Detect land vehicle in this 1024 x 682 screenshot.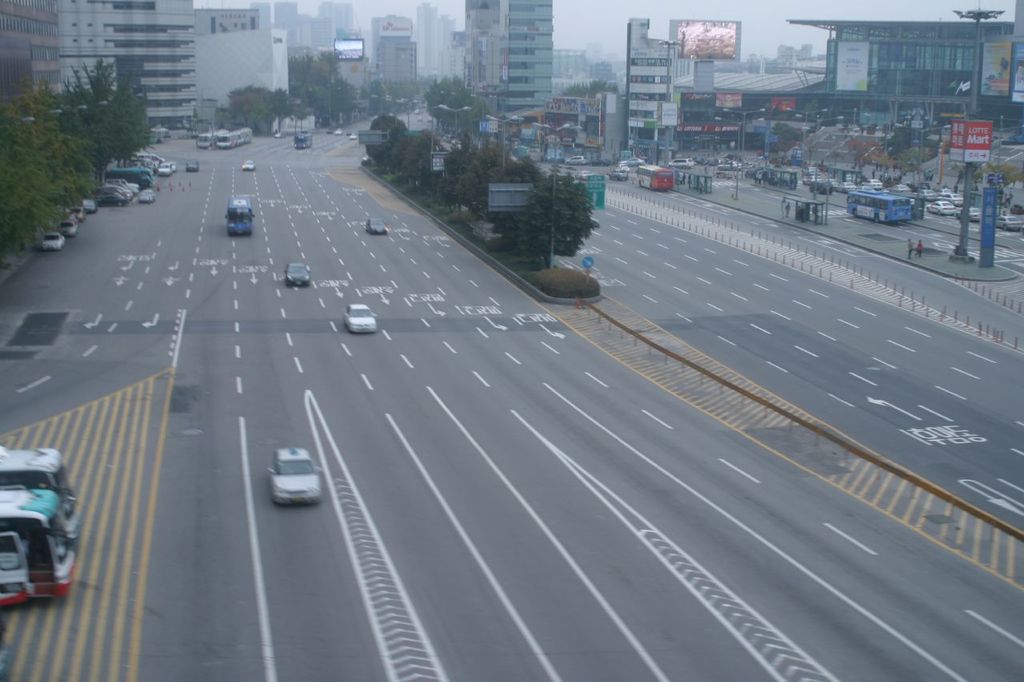
Detection: <bbox>271, 129, 285, 141</bbox>.
